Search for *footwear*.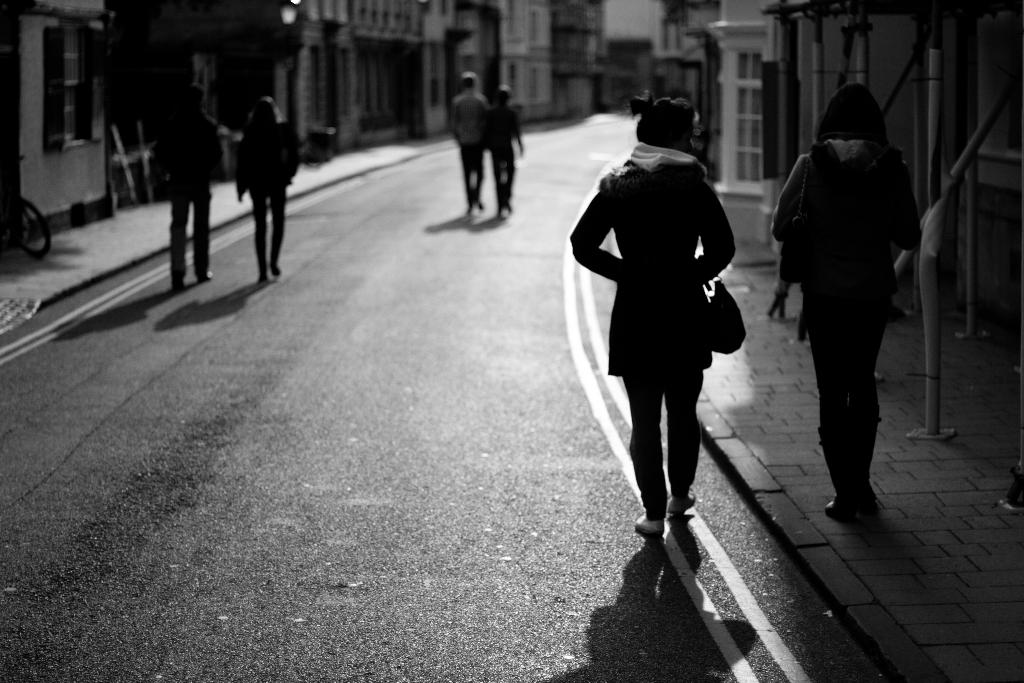
Found at bbox=(258, 276, 270, 284).
